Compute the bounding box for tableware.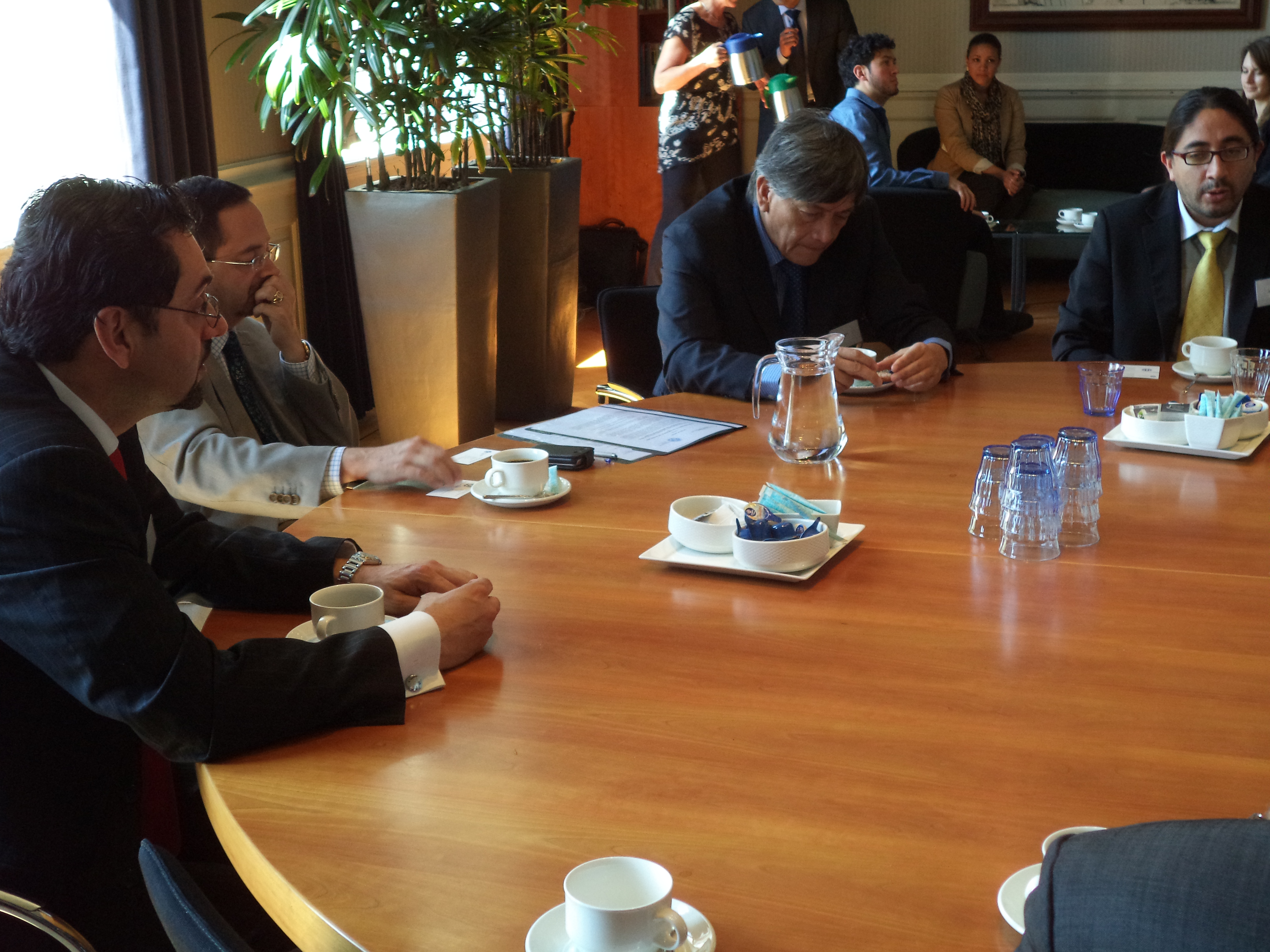
(150, 234, 188, 261).
